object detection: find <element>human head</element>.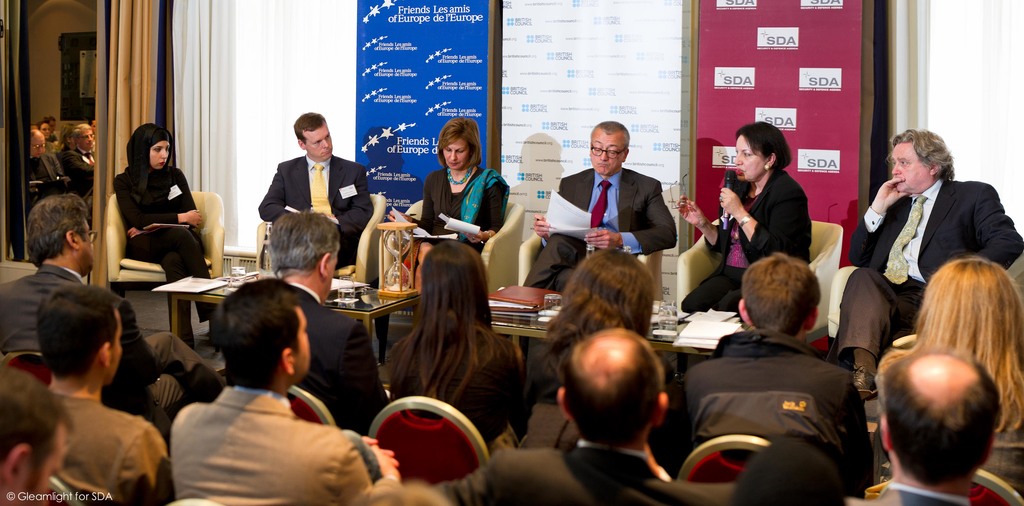
Rect(735, 120, 792, 184).
